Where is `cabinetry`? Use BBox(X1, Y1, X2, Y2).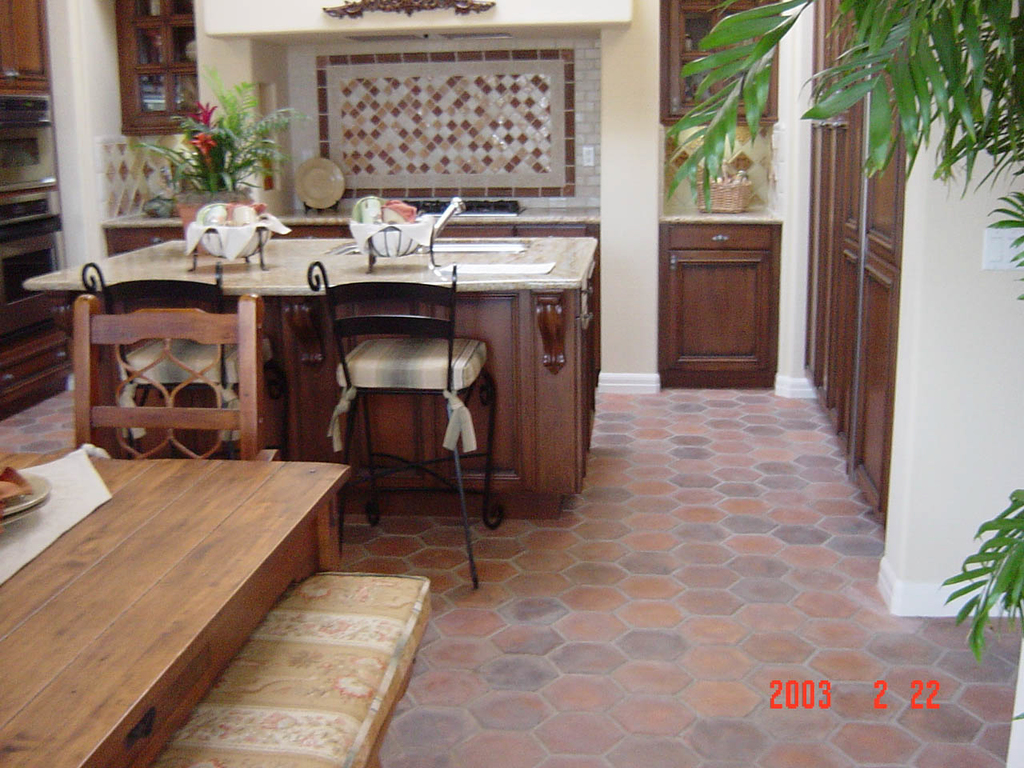
BBox(22, 222, 594, 518).
